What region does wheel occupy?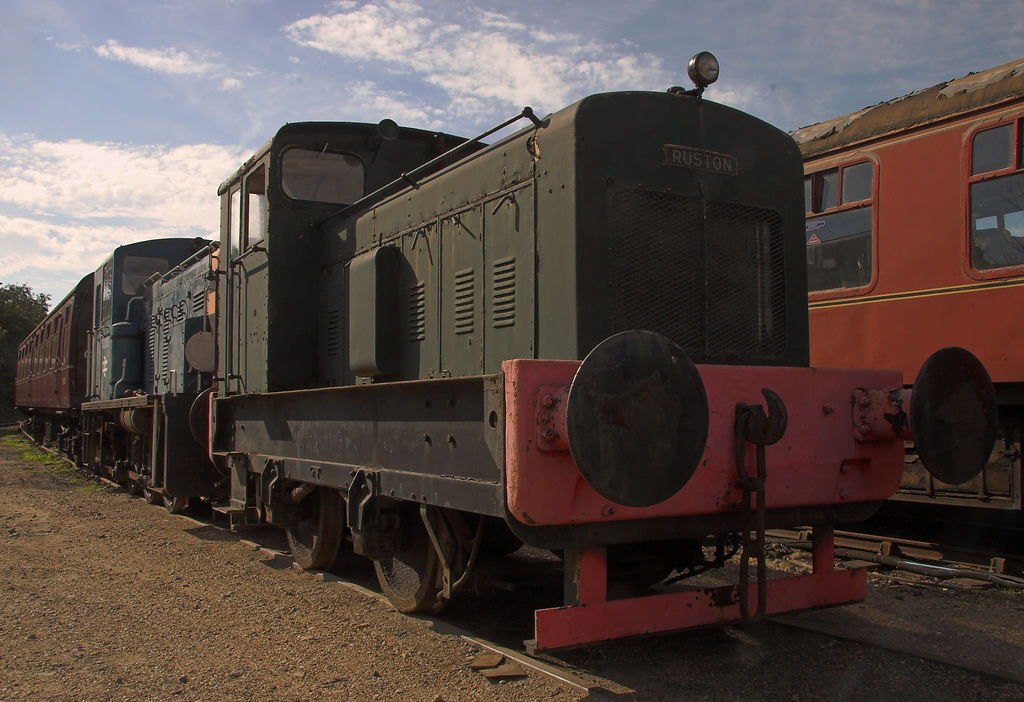
x1=282, y1=499, x2=347, y2=573.
